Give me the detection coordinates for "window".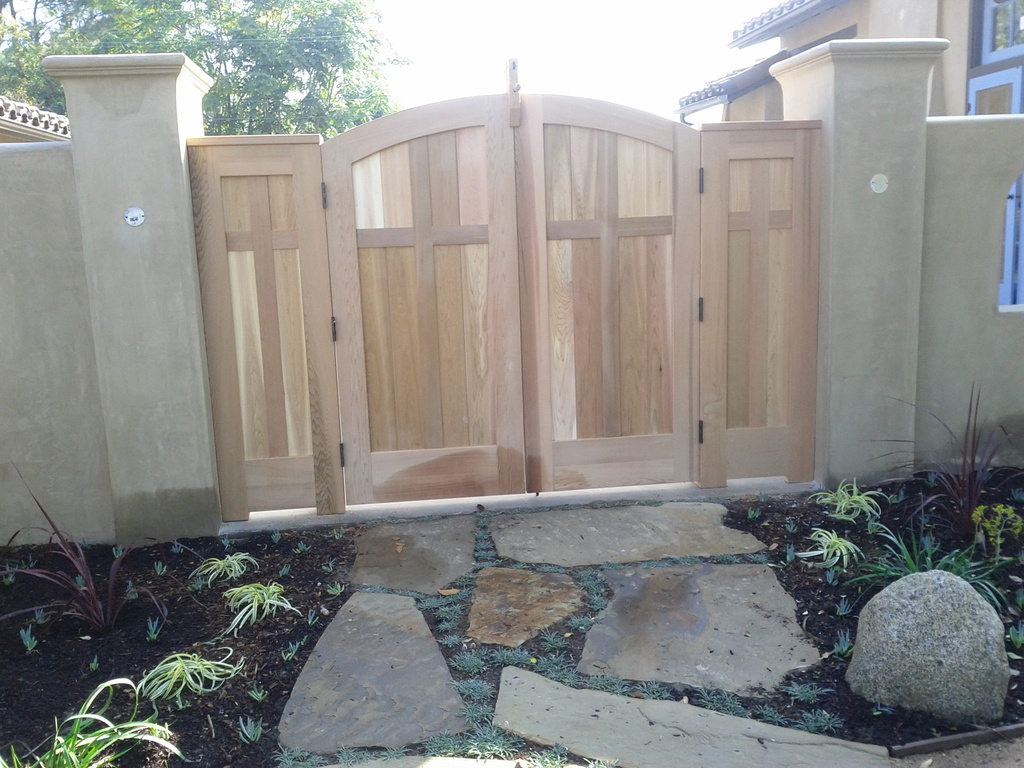
966, 62, 1021, 305.
